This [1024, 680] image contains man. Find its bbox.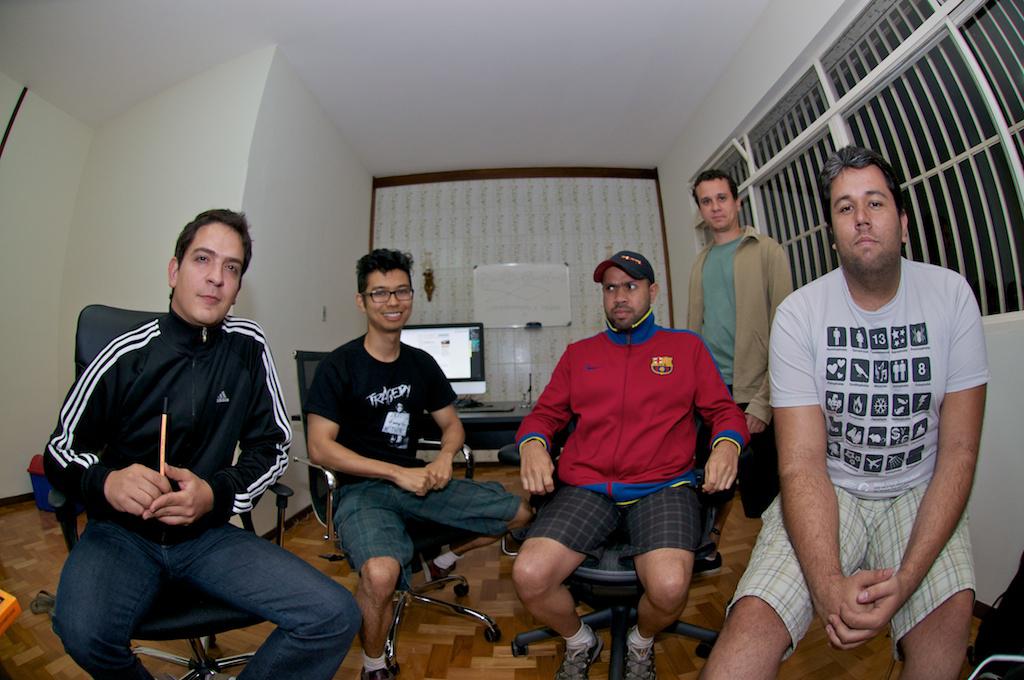
[39, 208, 319, 668].
